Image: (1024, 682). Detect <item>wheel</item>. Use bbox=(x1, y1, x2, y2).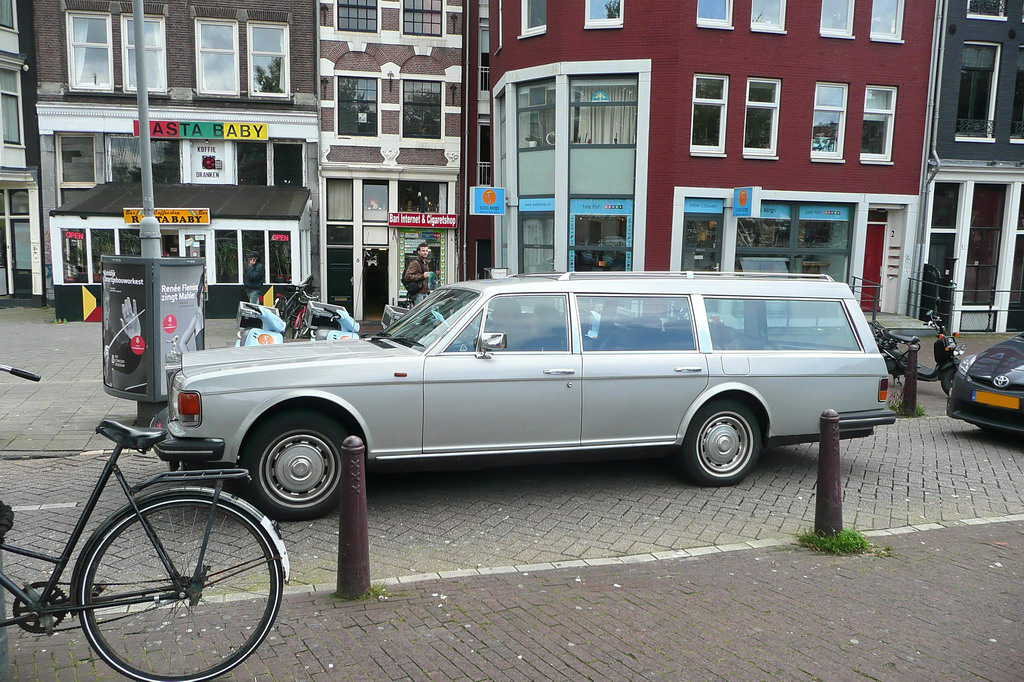
bbox=(679, 399, 773, 484).
